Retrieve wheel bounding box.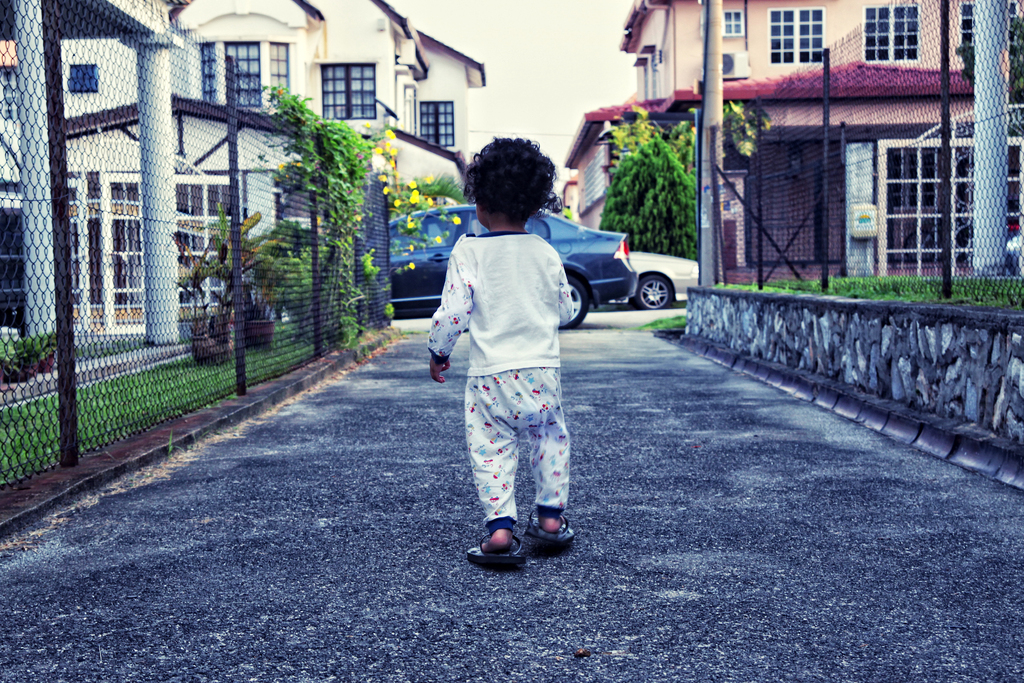
Bounding box: bbox(557, 274, 592, 329).
